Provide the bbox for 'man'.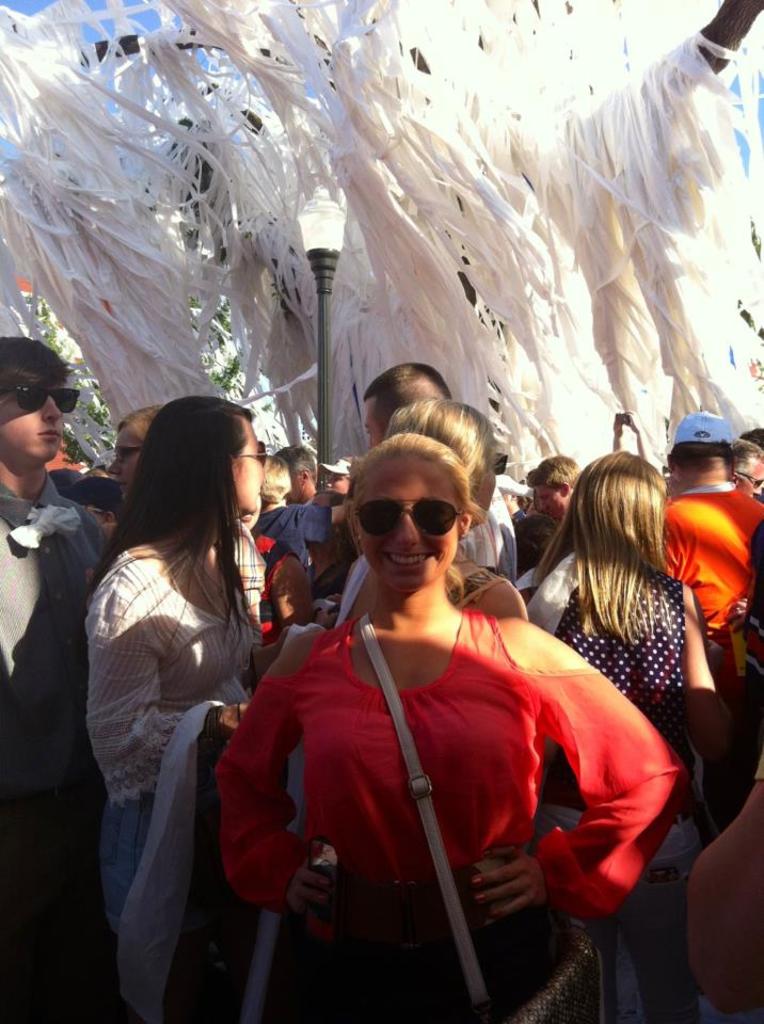
{"left": 355, "top": 355, "right": 496, "bottom": 559}.
